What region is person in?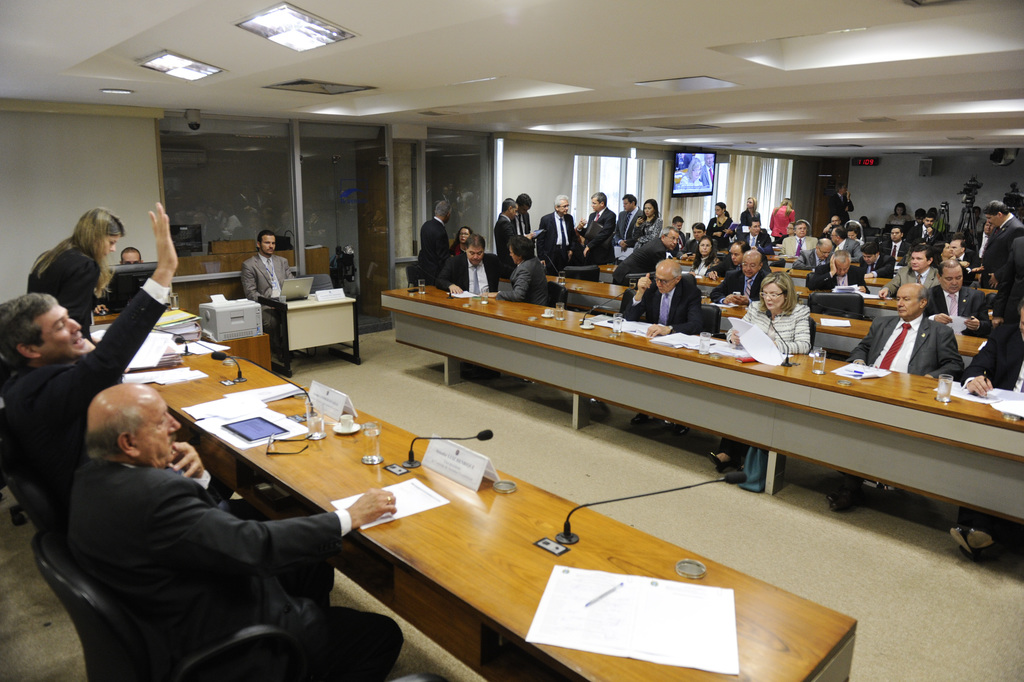
crop(430, 232, 514, 300).
